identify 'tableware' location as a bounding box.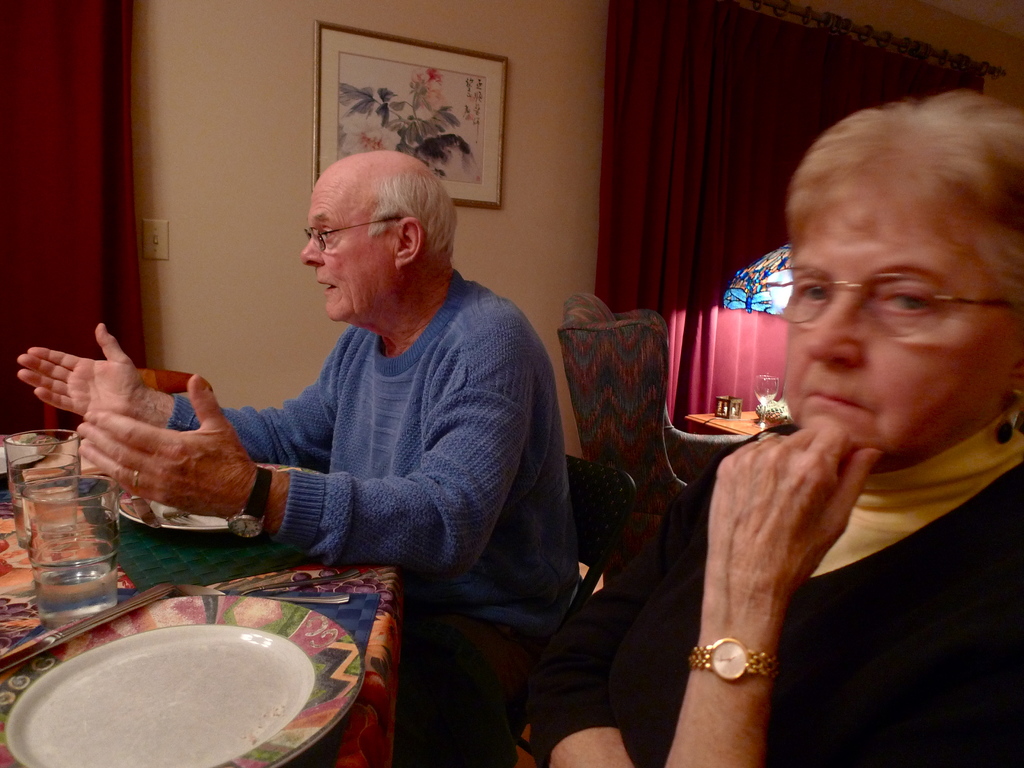
box=[753, 373, 779, 431].
